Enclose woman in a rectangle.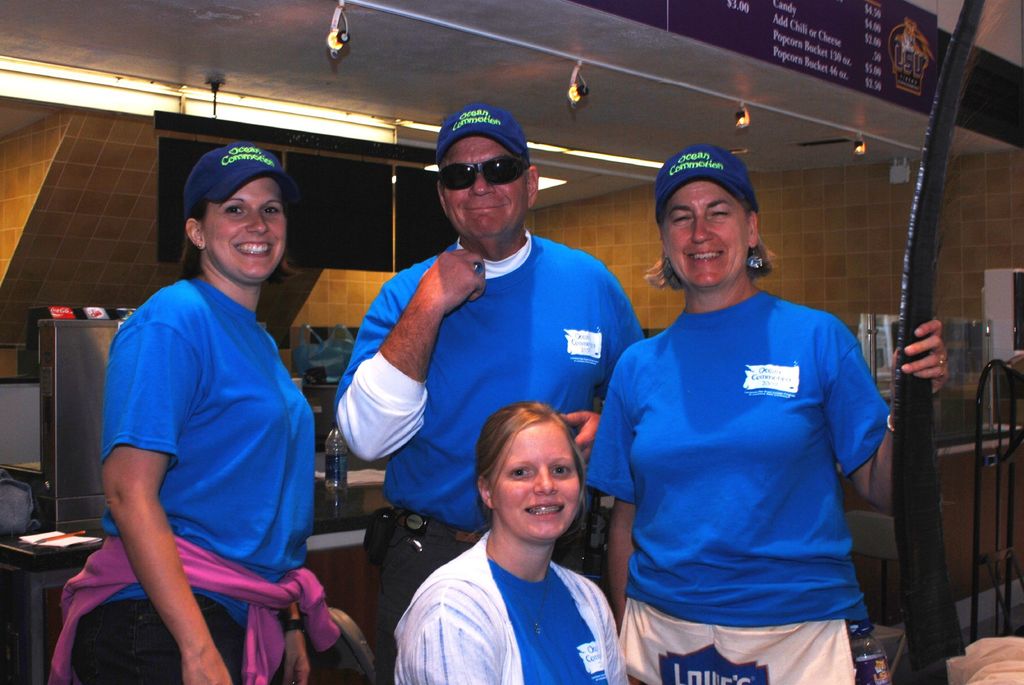
region(54, 134, 336, 684).
